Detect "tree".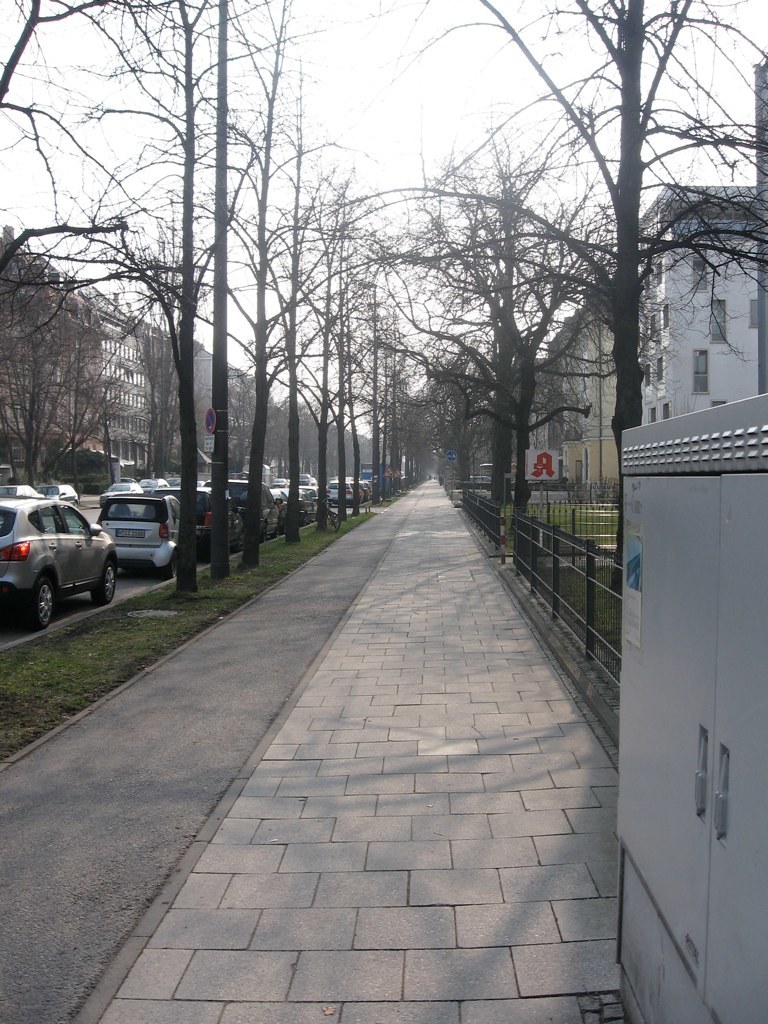
Detected at bbox(7, 235, 126, 483).
